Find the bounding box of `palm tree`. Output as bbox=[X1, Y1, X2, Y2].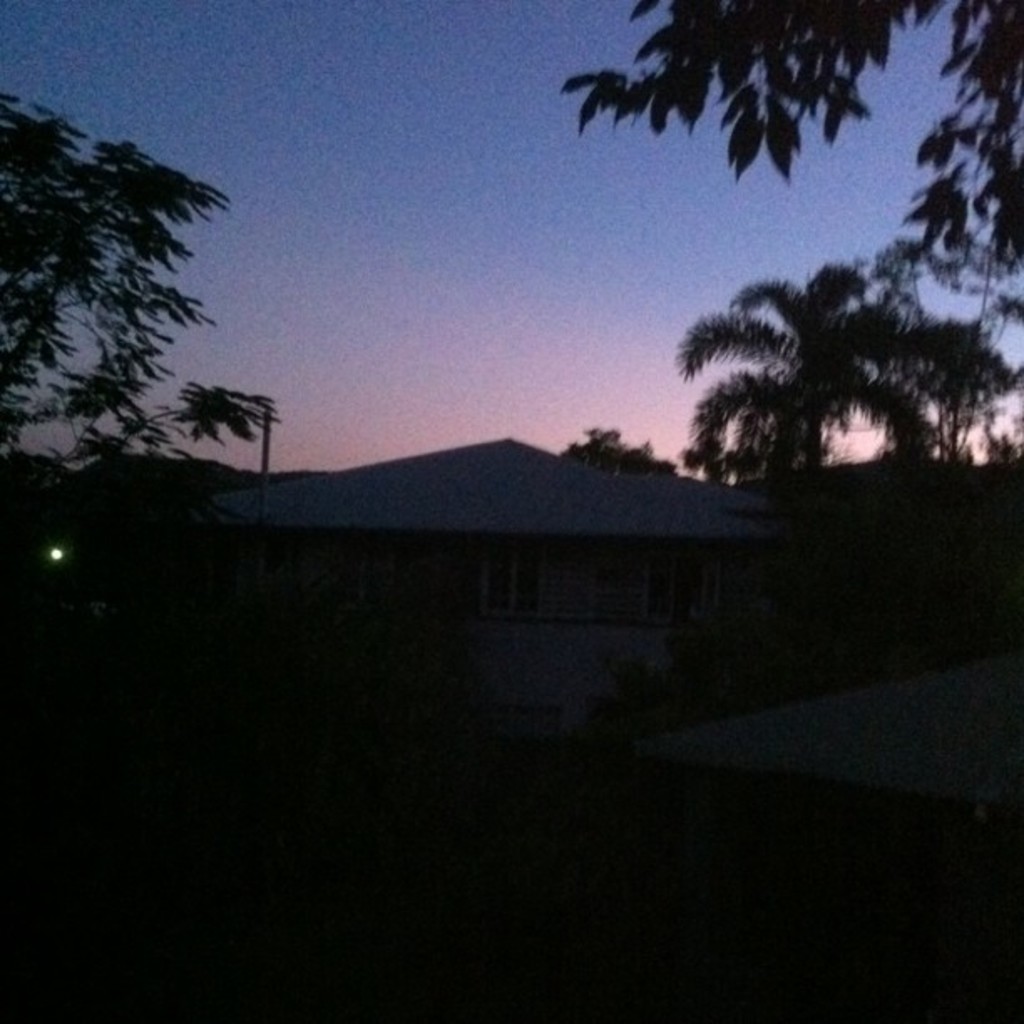
bbox=[678, 258, 935, 472].
